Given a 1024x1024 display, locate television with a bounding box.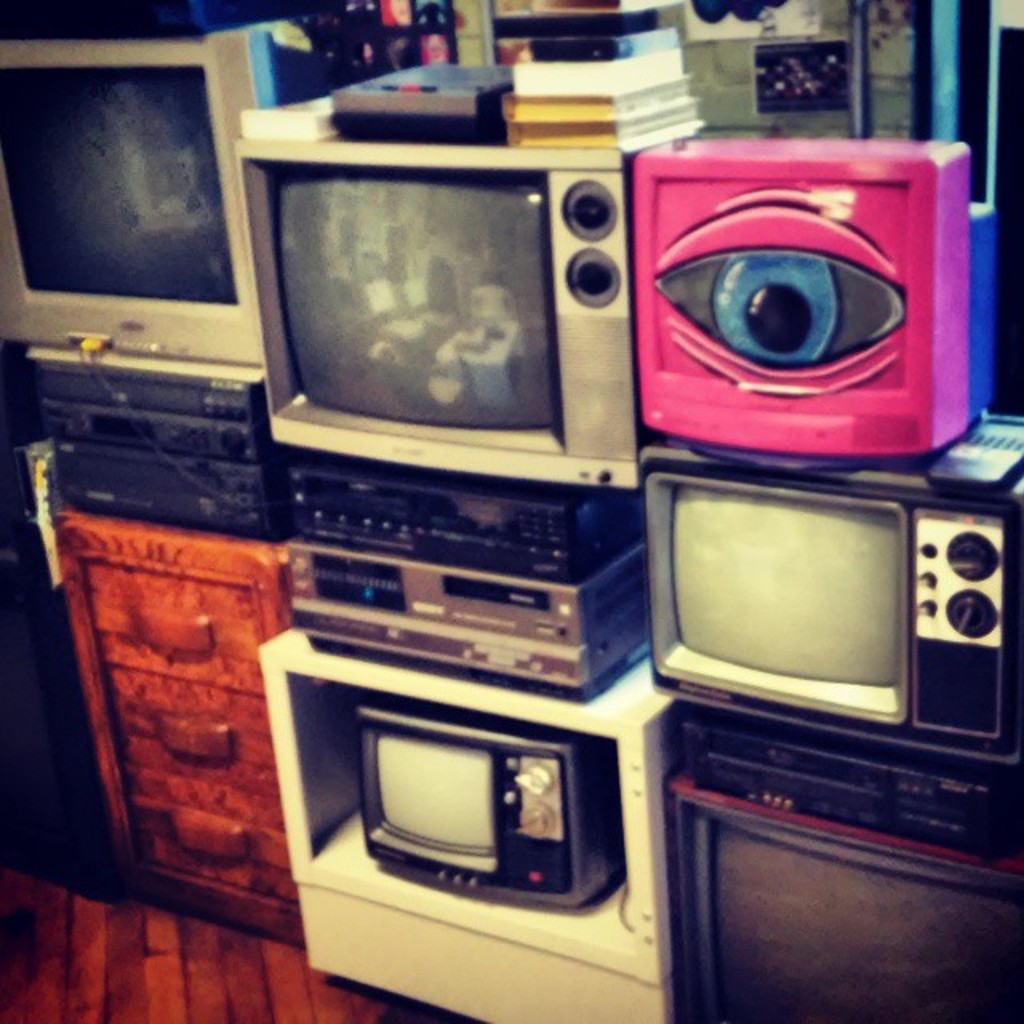
Located: [645,434,1022,770].
